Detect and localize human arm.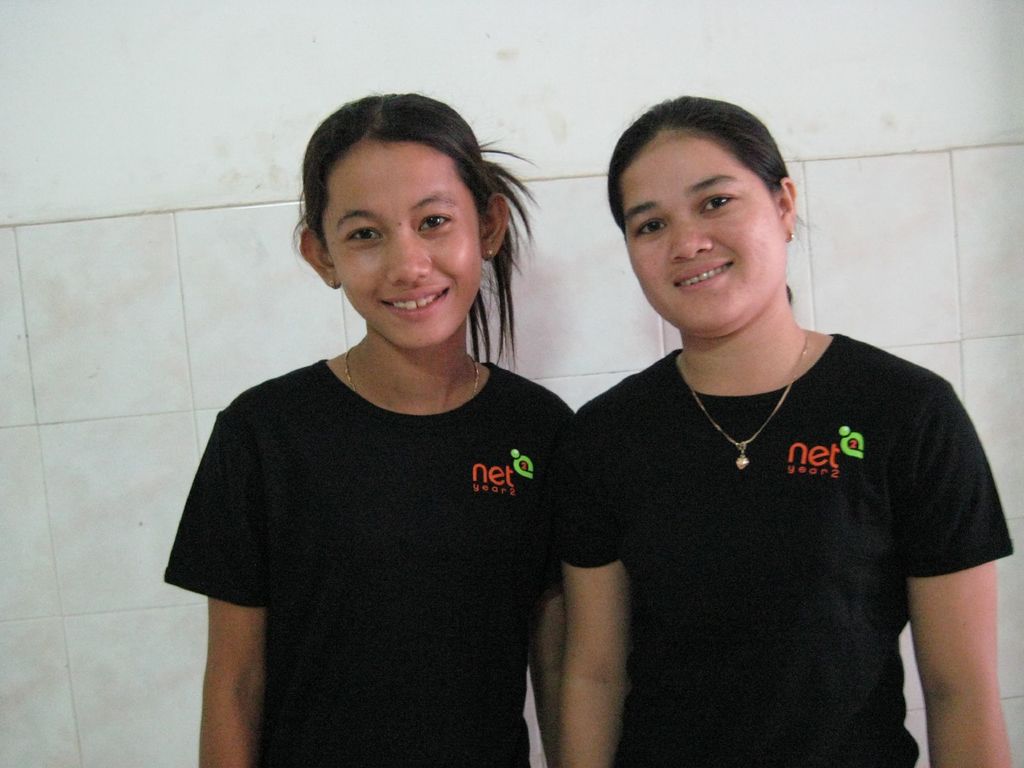
Localized at box(162, 404, 261, 767).
